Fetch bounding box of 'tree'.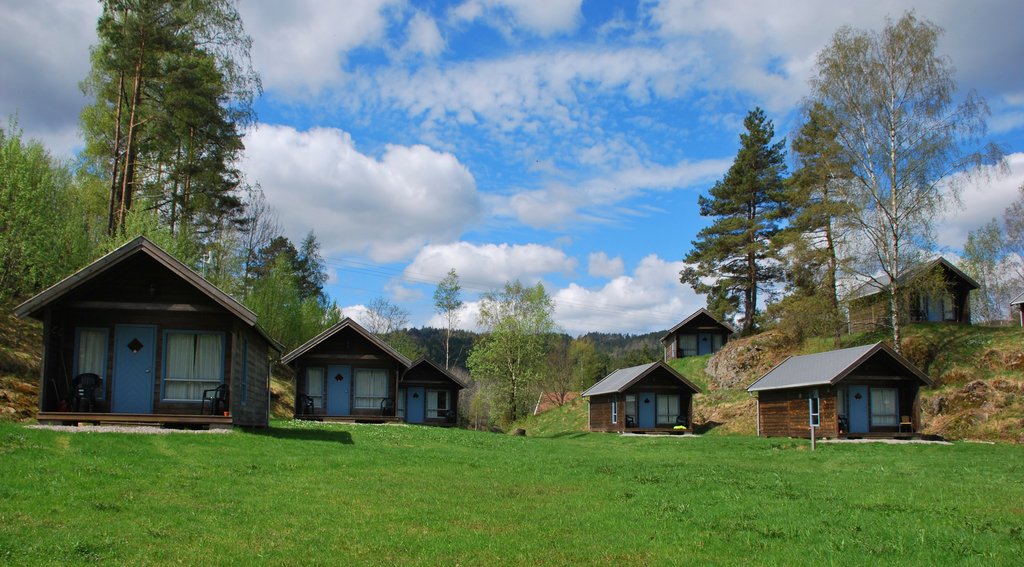
Bbox: left=79, top=0, right=266, bottom=249.
